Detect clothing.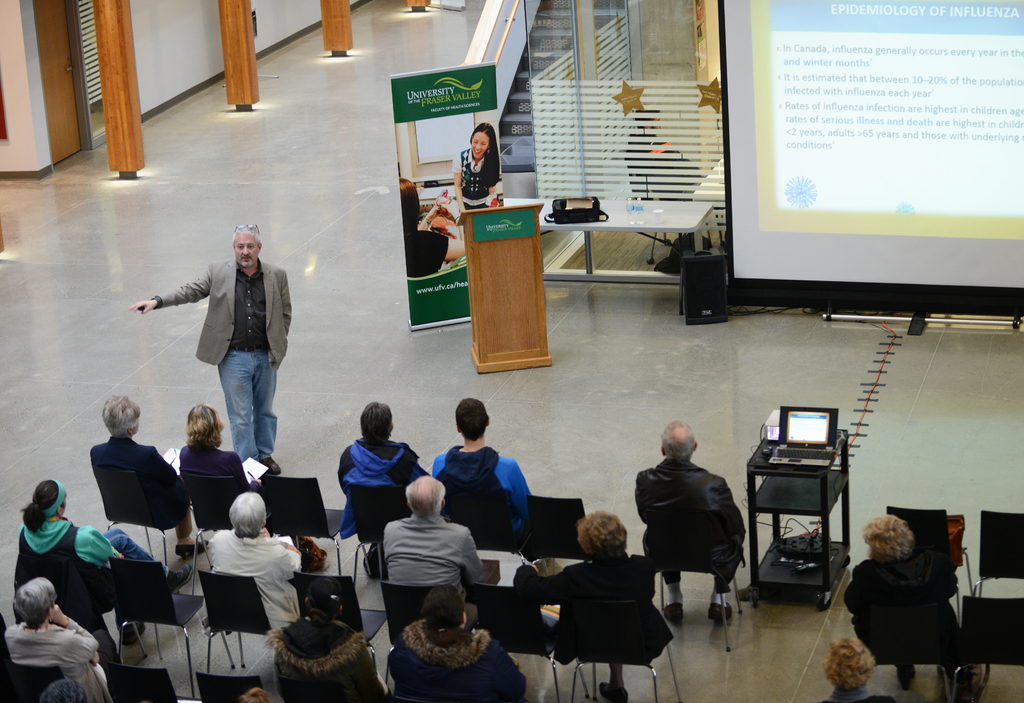
Detected at {"left": 152, "top": 252, "right": 292, "bottom": 462}.
